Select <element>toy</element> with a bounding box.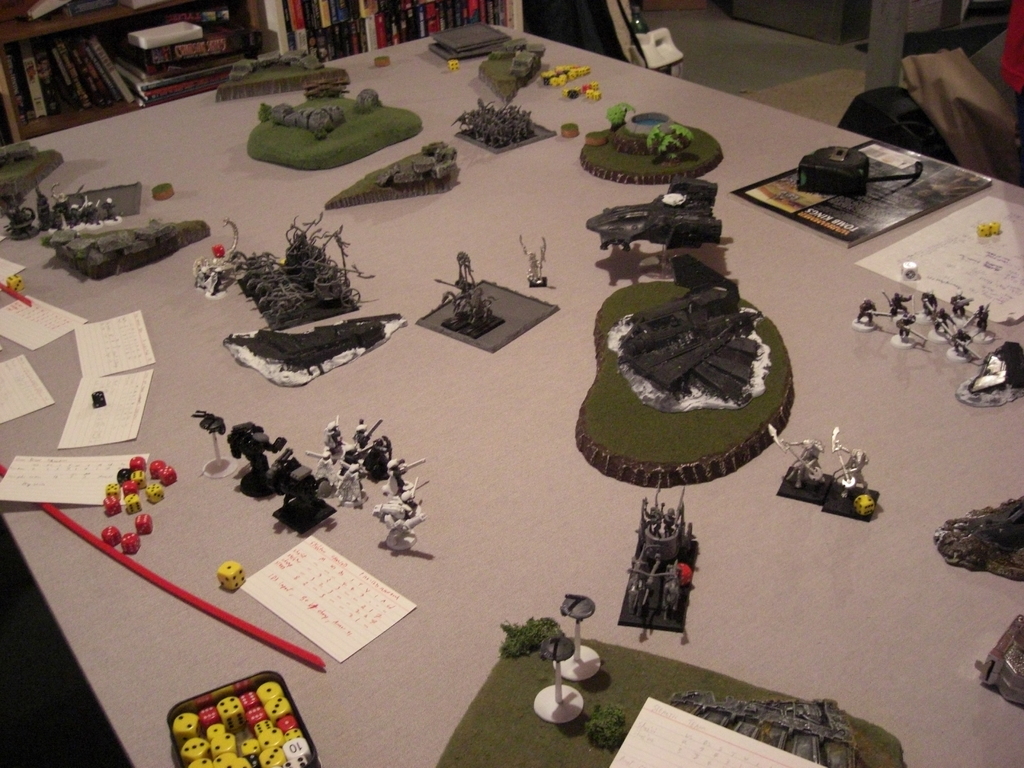
l=107, t=495, r=116, b=516.
